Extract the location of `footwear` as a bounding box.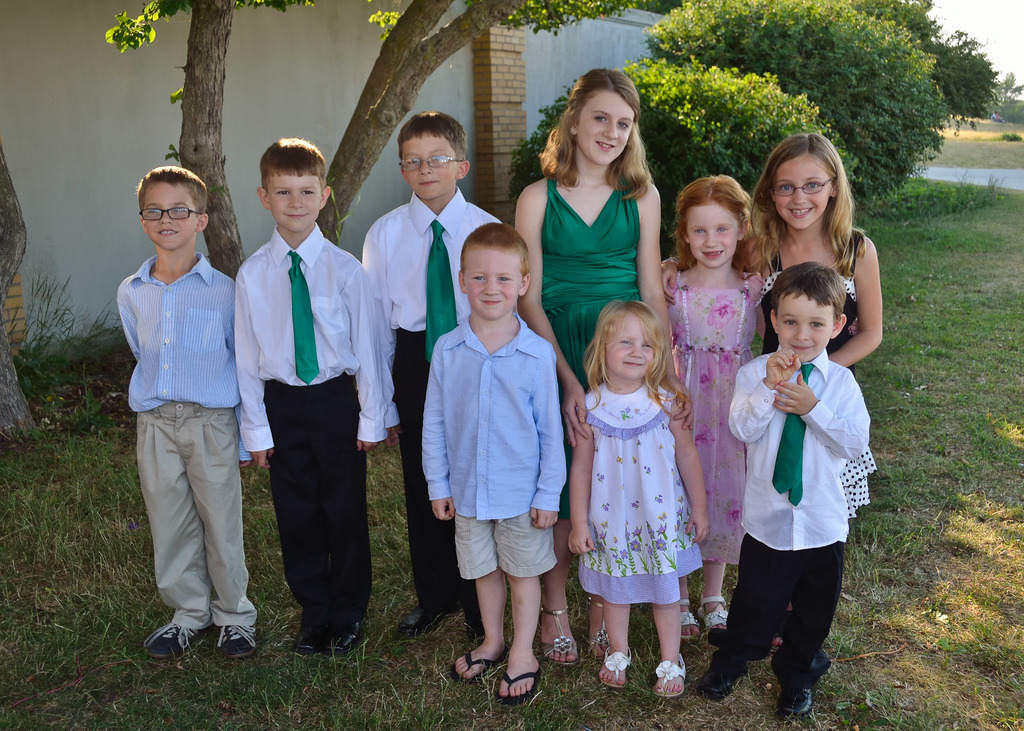
<bbox>588, 598, 614, 666</bbox>.
